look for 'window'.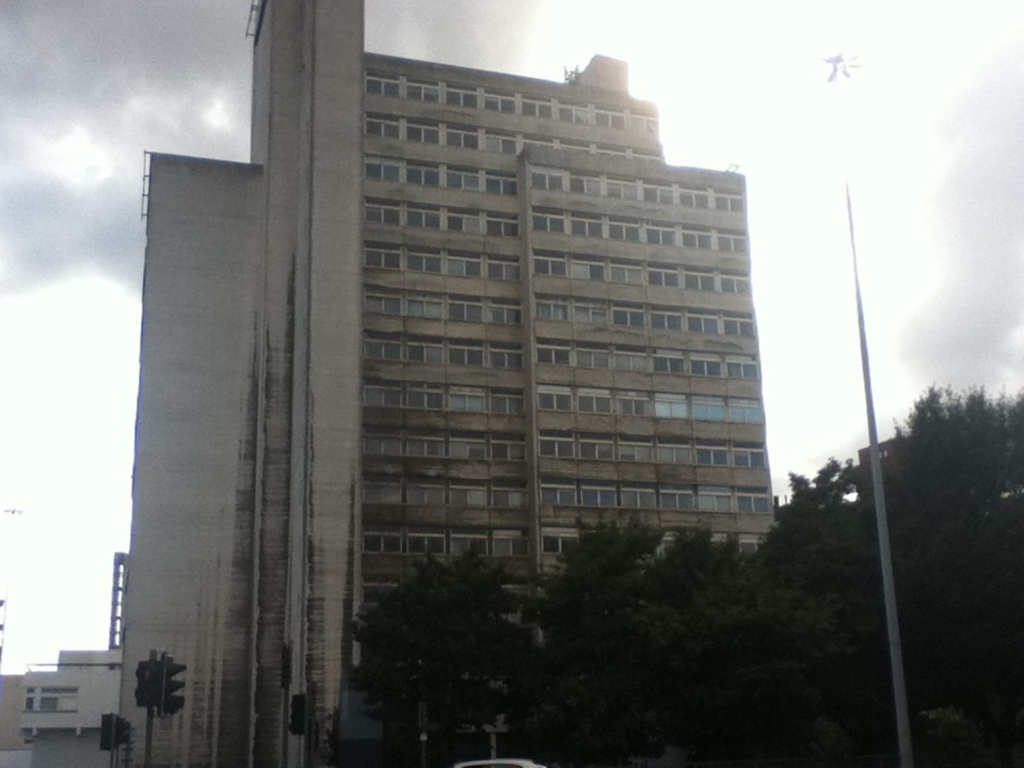
Found: box=[489, 304, 518, 324].
